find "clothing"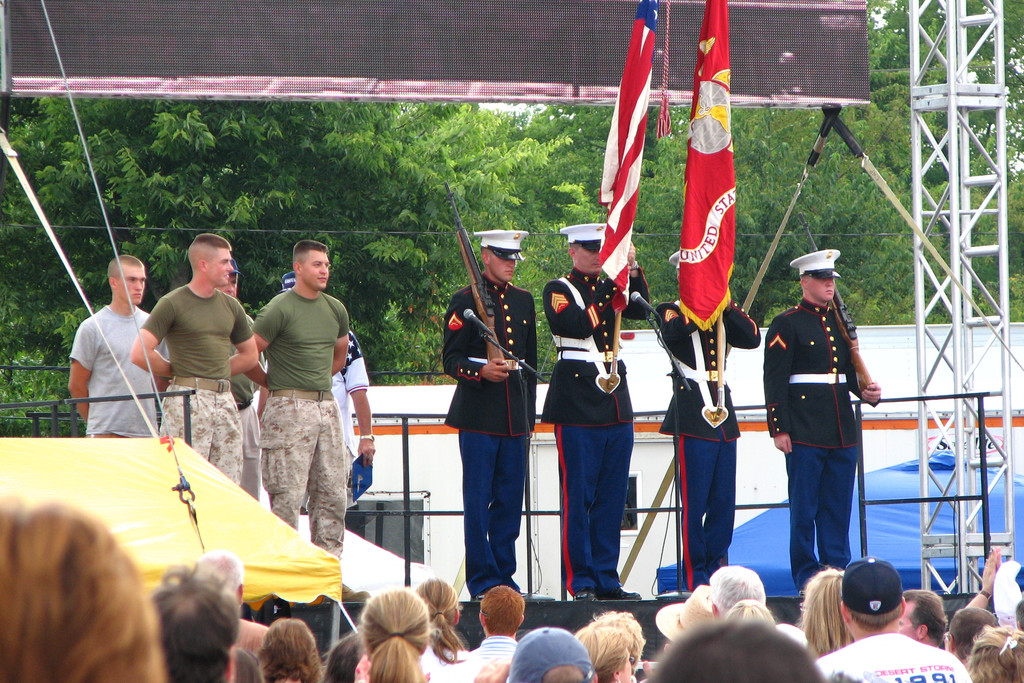
{"x1": 548, "y1": 265, "x2": 626, "y2": 605}
